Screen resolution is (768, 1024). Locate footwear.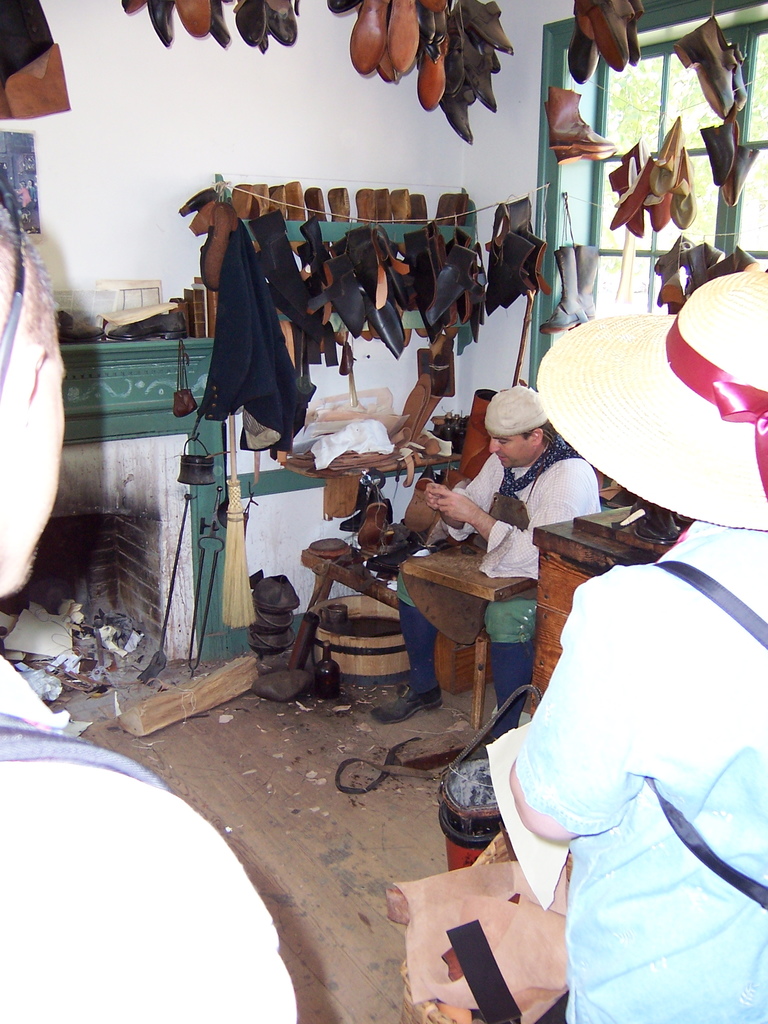
pyautogui.locateOnScreen(356, 502, 385, 548).
